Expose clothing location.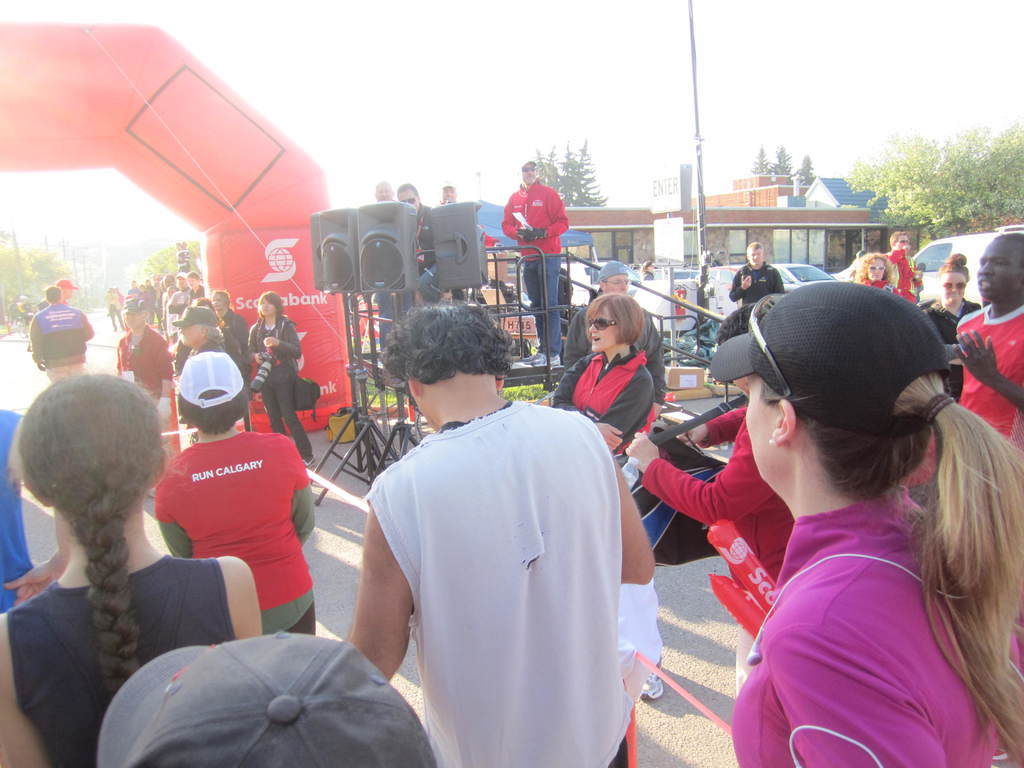
Exposed at <bbox>0, 412, 58, 615</bbox>.
